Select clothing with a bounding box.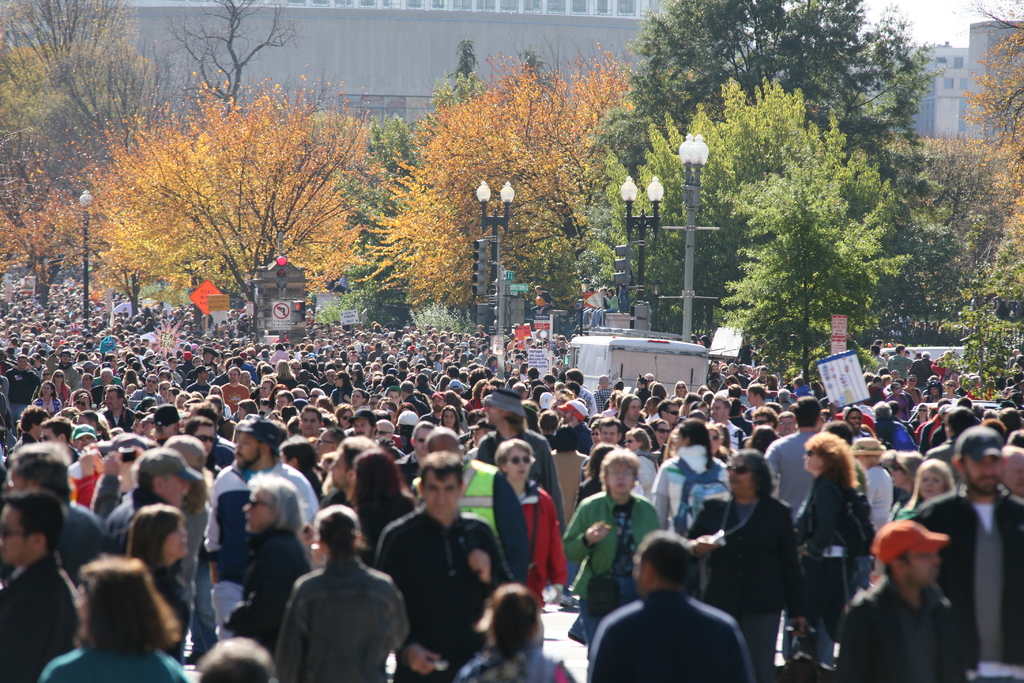
bbox(656, 445, 725, 541).
